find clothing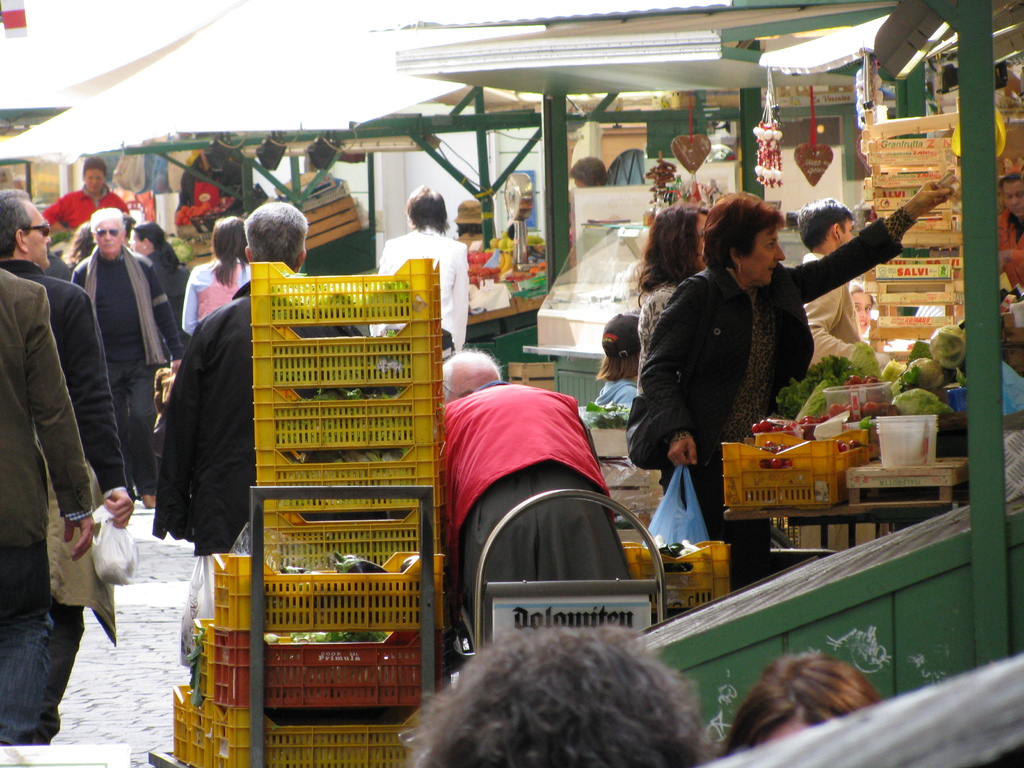
x1=417 y1=377 x2=644 y2=681
